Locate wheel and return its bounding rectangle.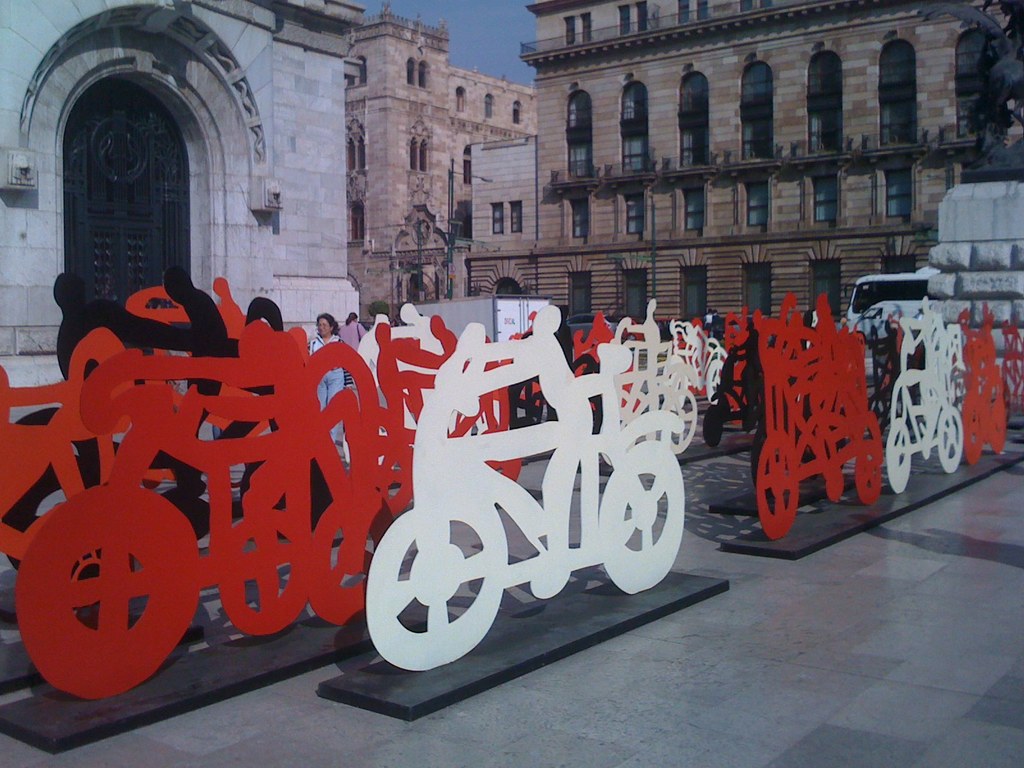
pyautogui.locateOnScreen(510, 379, 545, 430).
